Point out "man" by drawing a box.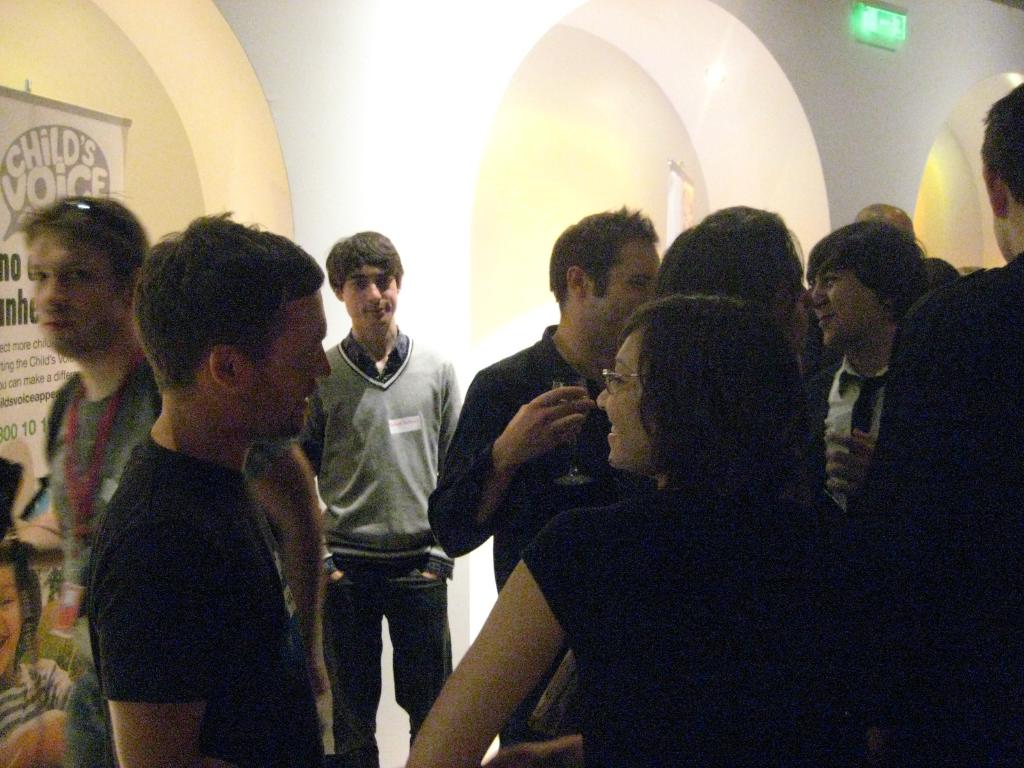
Rect(799, 216, 923, 516).
